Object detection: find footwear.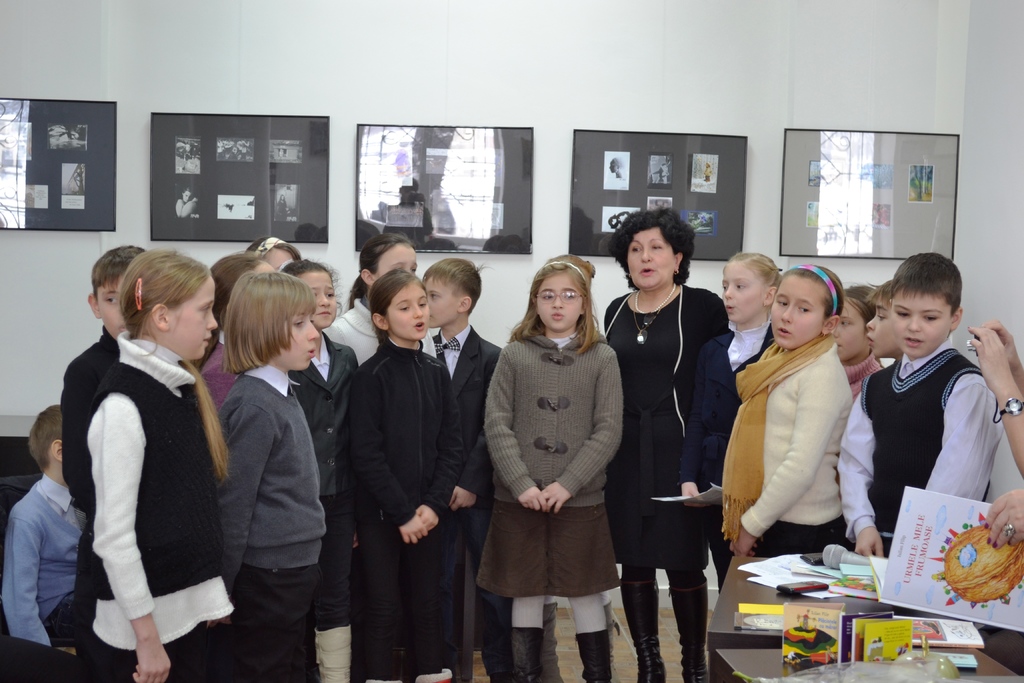
region(664, 577, 714, 682).
